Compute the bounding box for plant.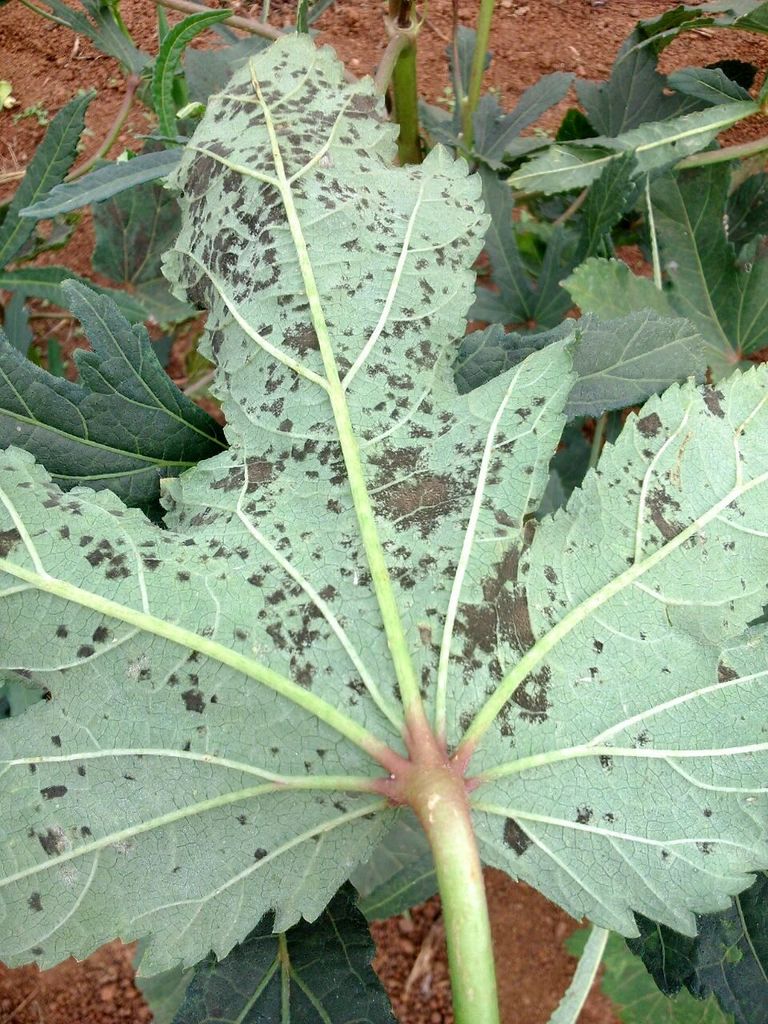
detection(29, 0, 721, 1023).
